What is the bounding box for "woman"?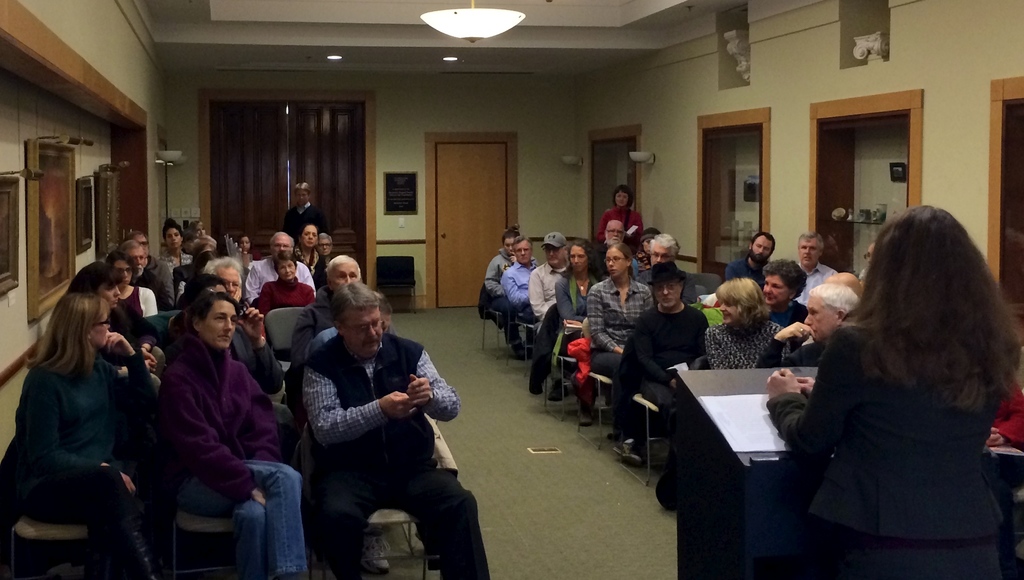
[585, 245, 662, 446].
